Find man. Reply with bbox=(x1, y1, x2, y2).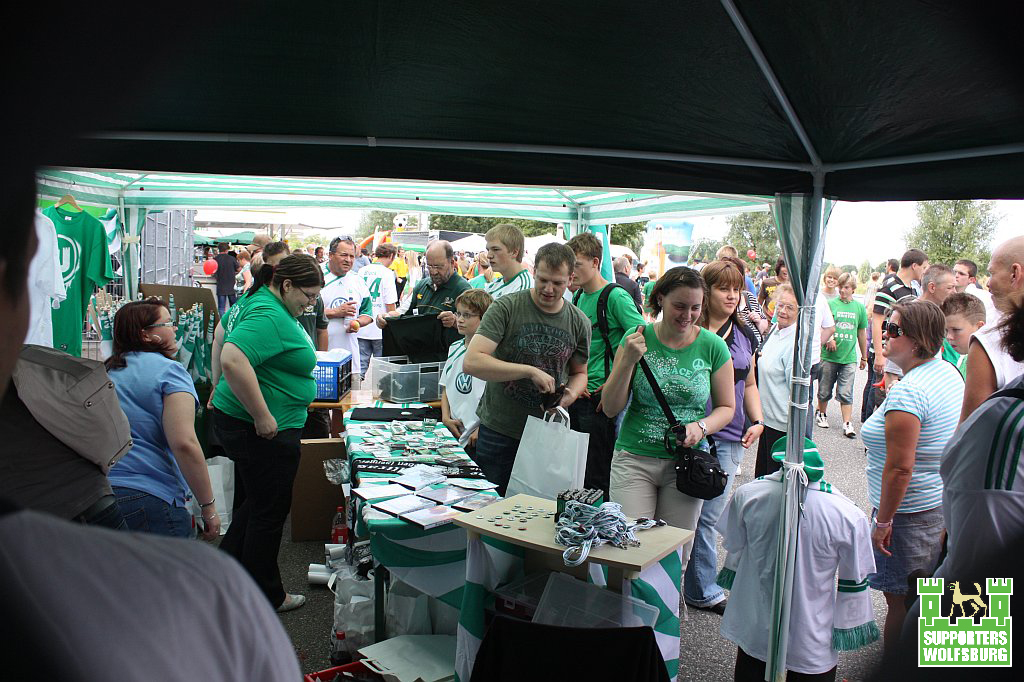
bbox=(211, 242, 241, 318).
